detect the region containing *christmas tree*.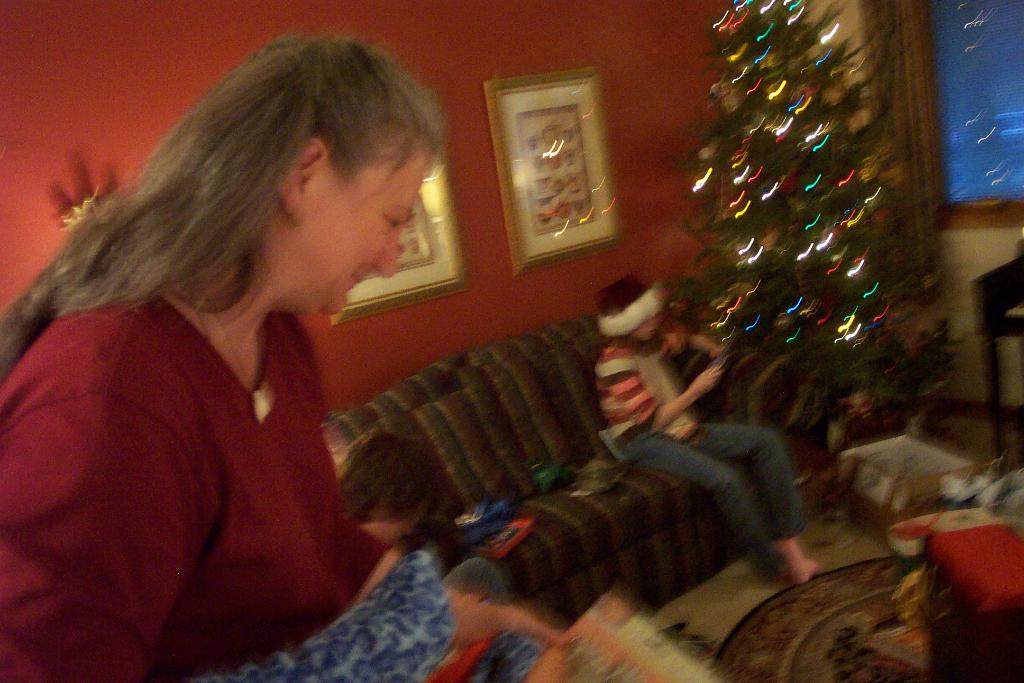
<bbox>672, 0, 934, 375</bbox>.
